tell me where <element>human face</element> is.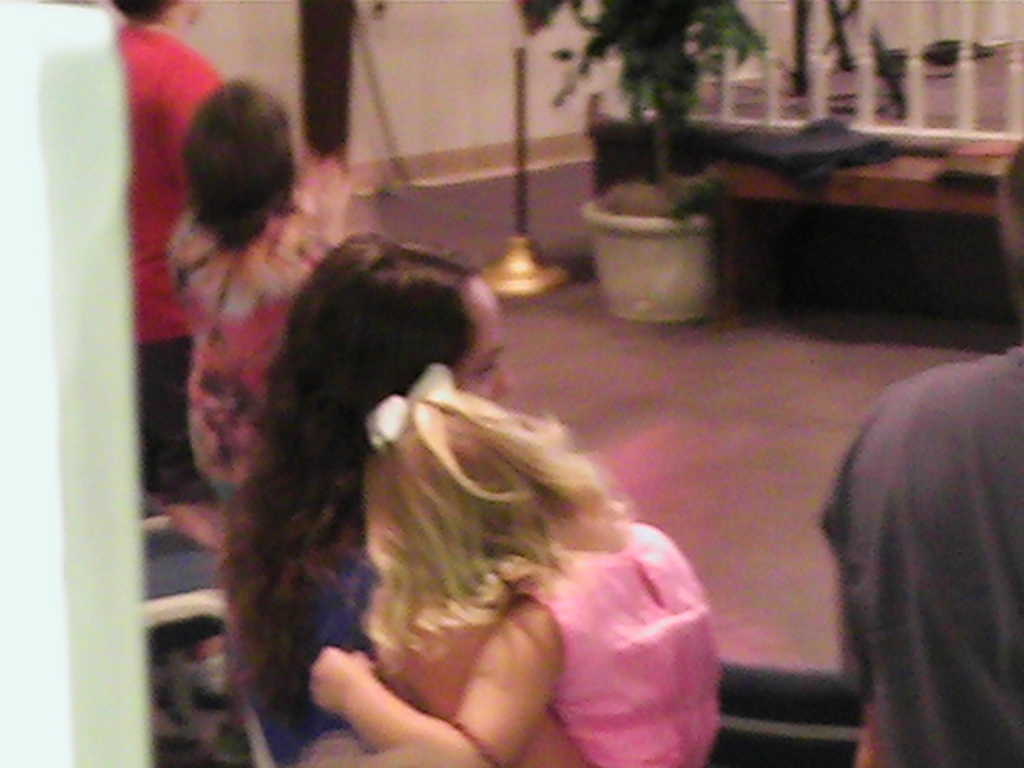
<element>human face</element> is at detection(451, 275, 514, 400).
